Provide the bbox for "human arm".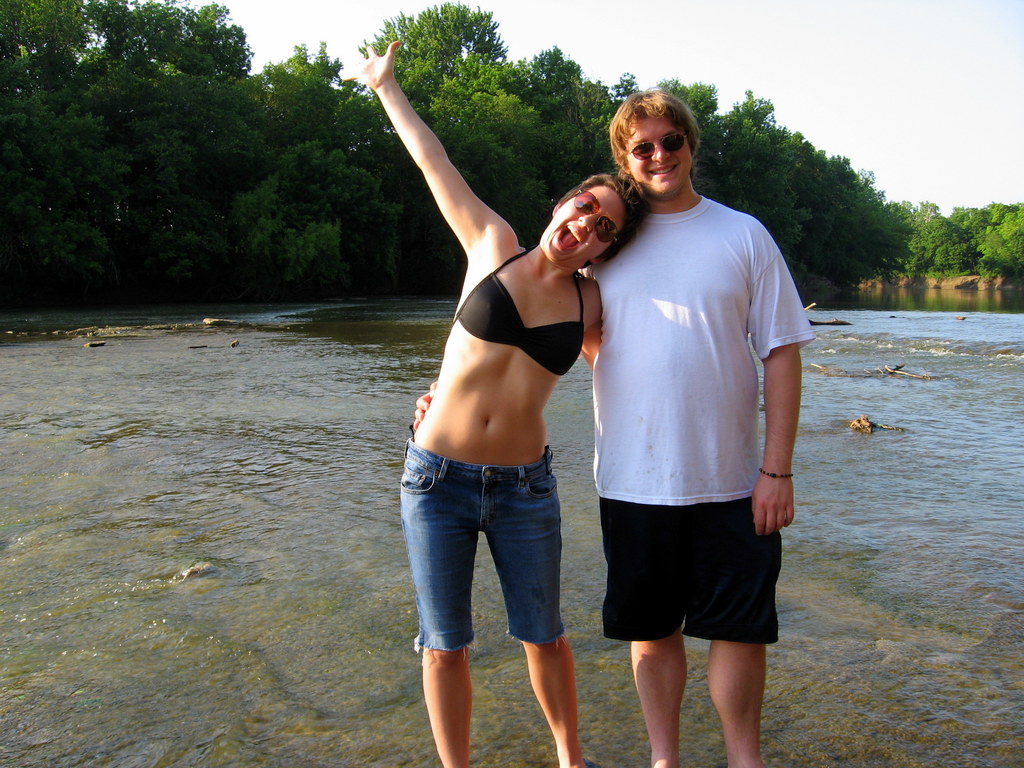
l=404, t=371, r=447, b=442.
